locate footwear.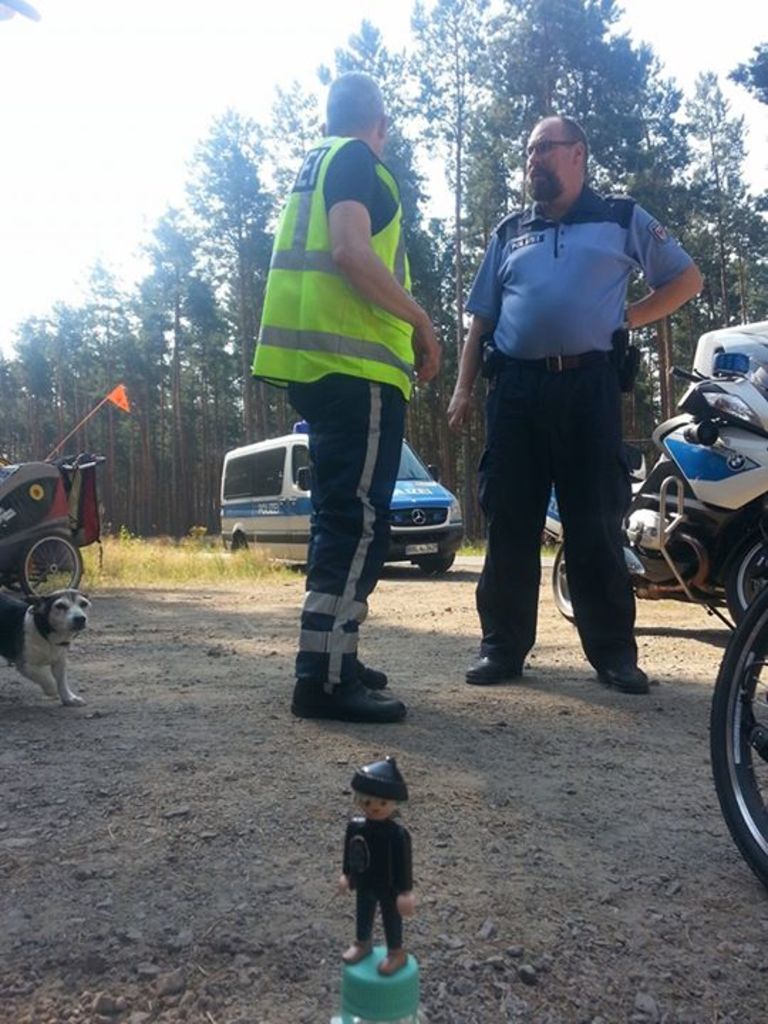
Bounding box: 596,663,653,695.
